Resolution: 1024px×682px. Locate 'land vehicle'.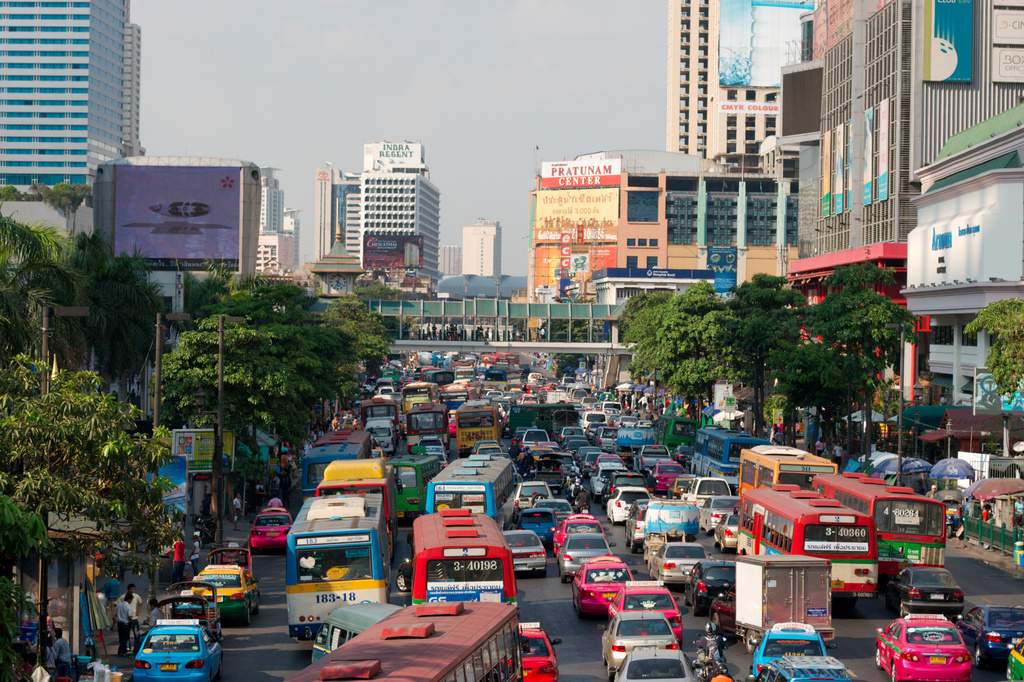
(x1=189, y1=564, x2=259, y2=621).
